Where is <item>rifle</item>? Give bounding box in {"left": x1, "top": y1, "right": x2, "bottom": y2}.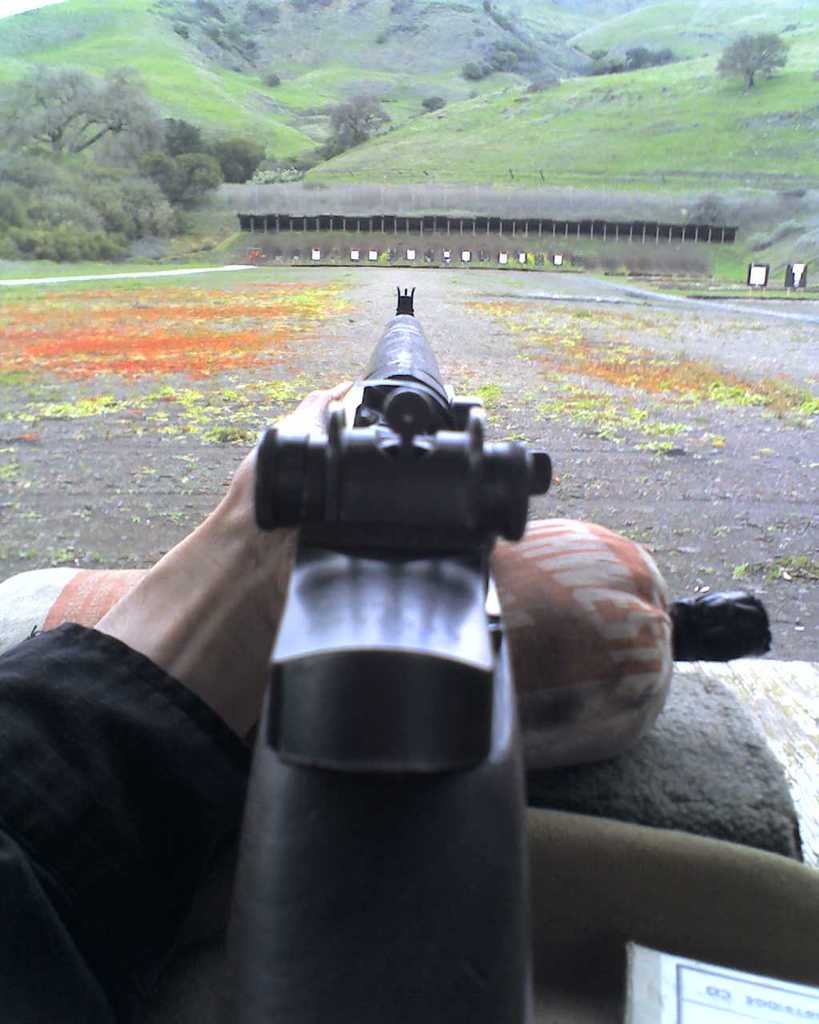
{"left": 254, "top": 283, "right": 551, "bottom": 1023}.
